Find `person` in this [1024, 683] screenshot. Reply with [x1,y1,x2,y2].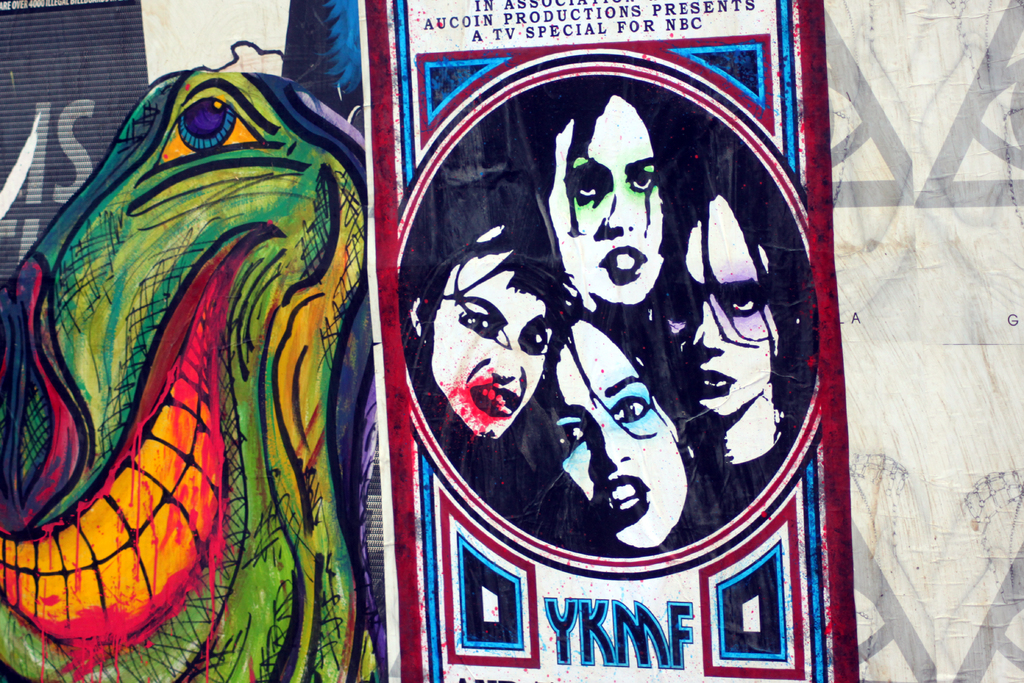
[650,140,828,516].
